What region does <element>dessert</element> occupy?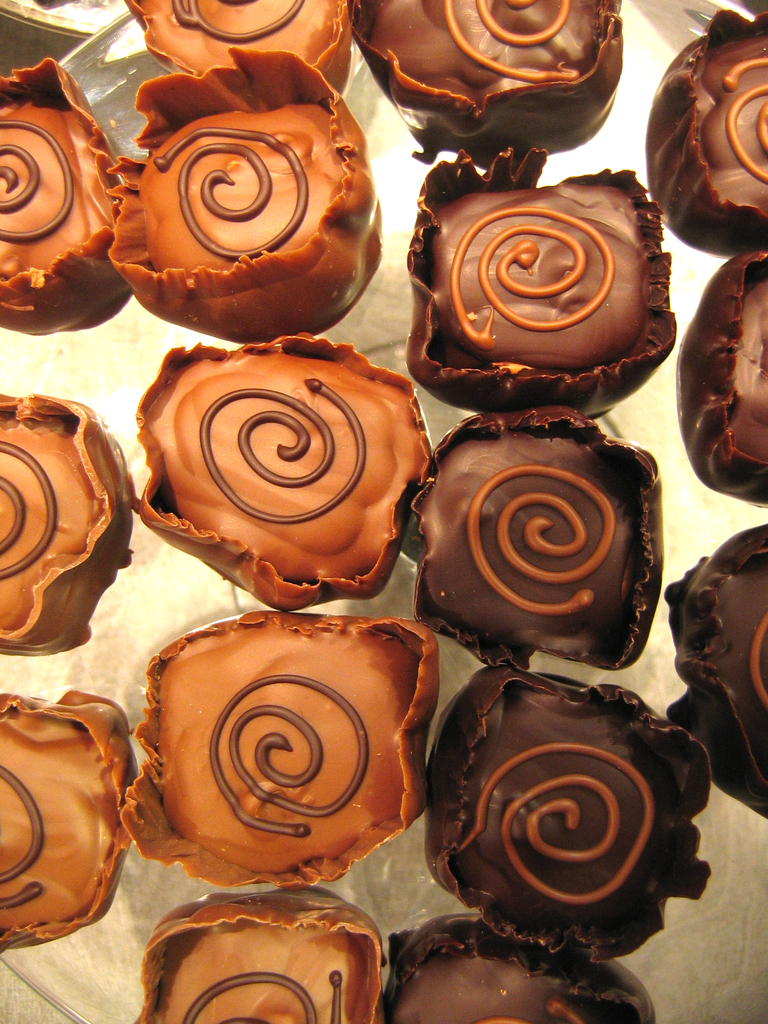
<bbox>0, 392, 116, 680</bbox>.
